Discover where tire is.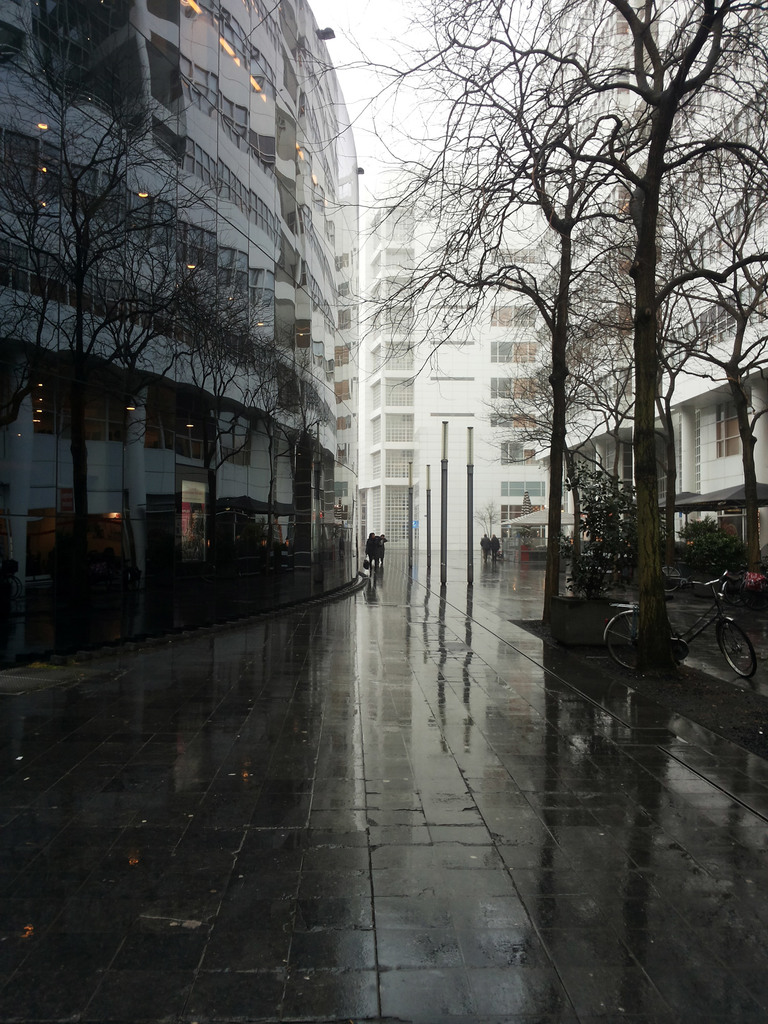
Discovered at locate(717, 618, 756, 673).
